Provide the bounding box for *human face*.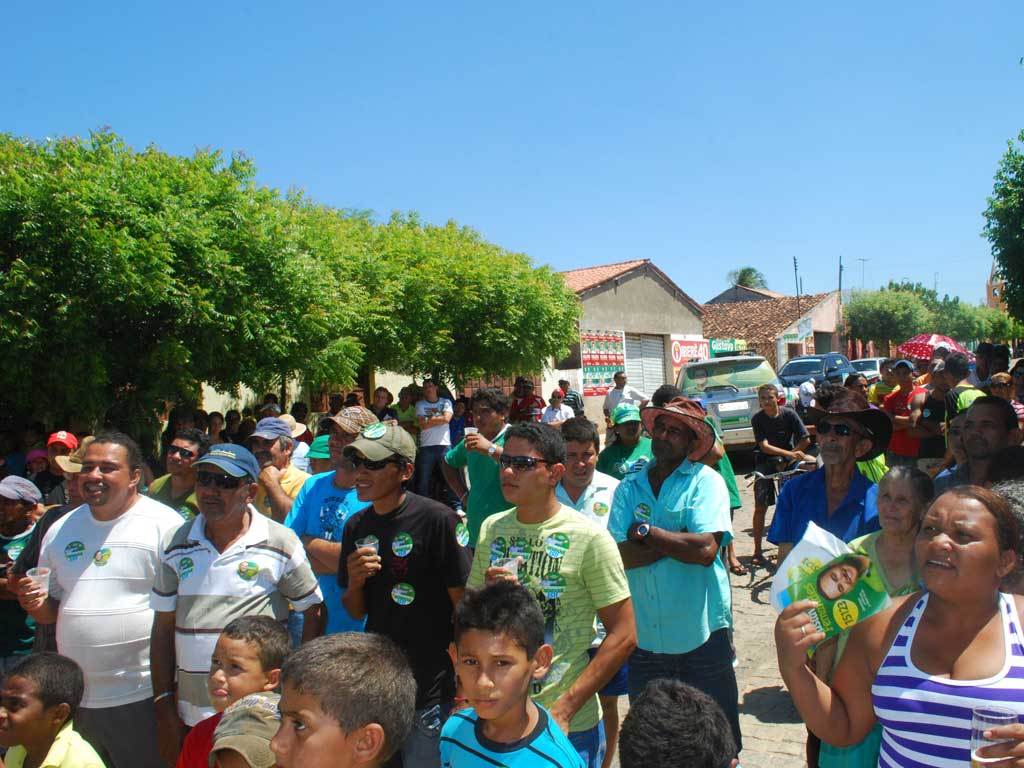
box(913, 493, 1000, 597).
